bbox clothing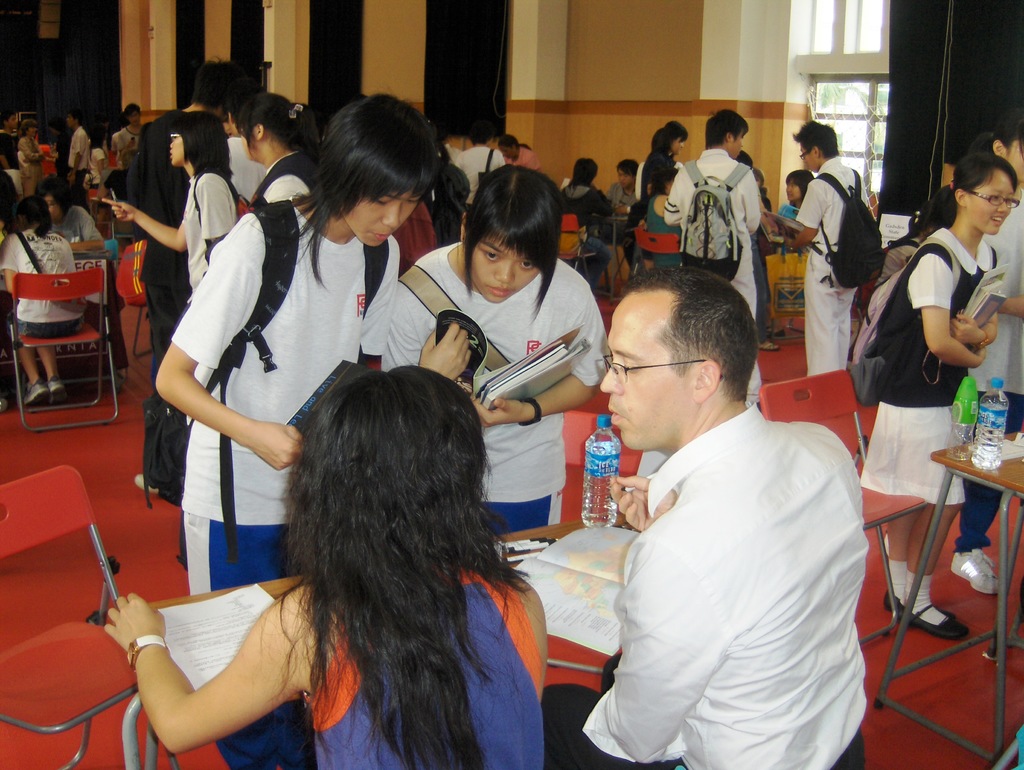
detection(228, 136, 268, 201)
